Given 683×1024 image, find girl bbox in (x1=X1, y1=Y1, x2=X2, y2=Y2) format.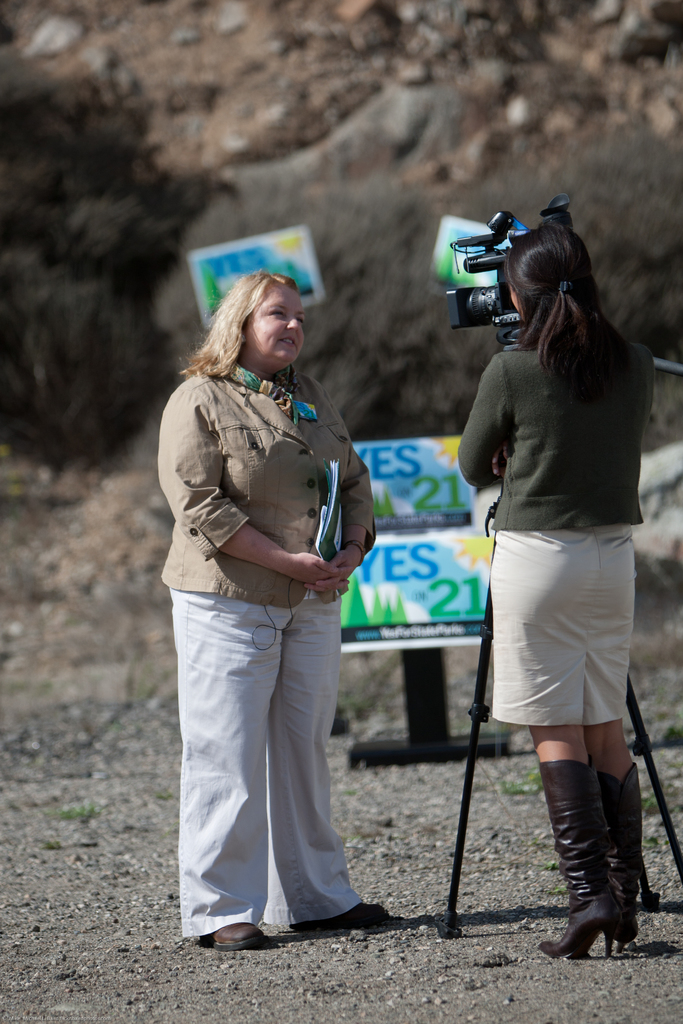
(x1=454, y1=221, x2=656, y2=953).
